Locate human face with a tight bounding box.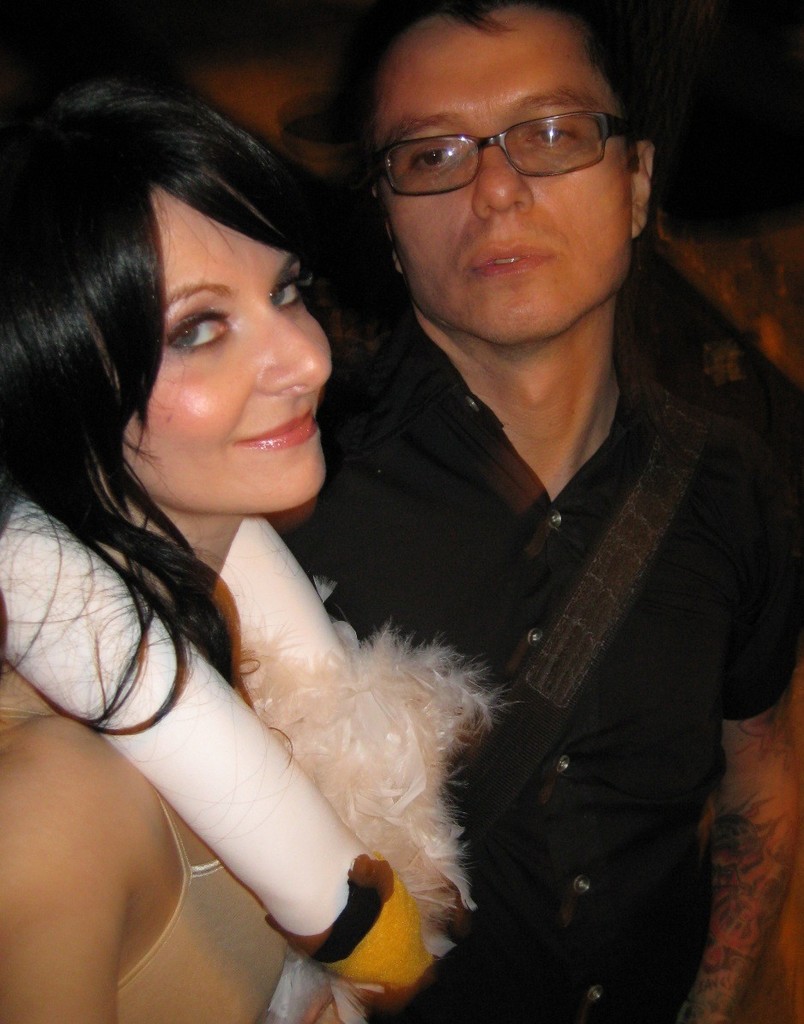
[x1=386, y1=21, x2=635, y2=342].
